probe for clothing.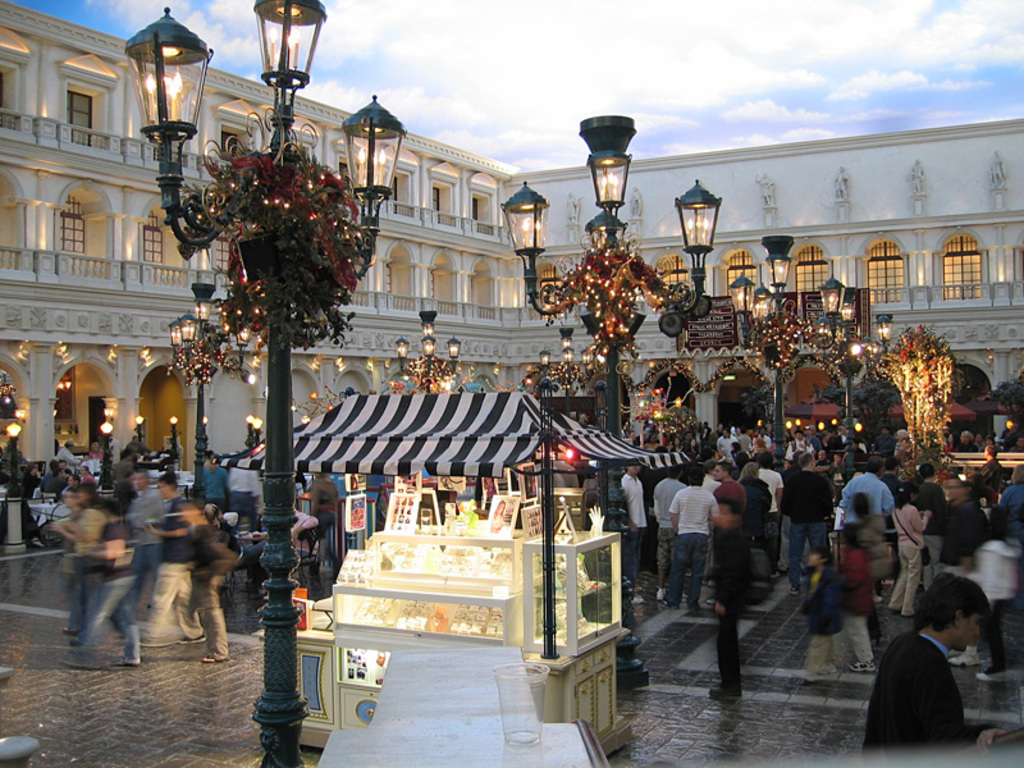
Probe result: bbox(650, 484, 687, 581).
